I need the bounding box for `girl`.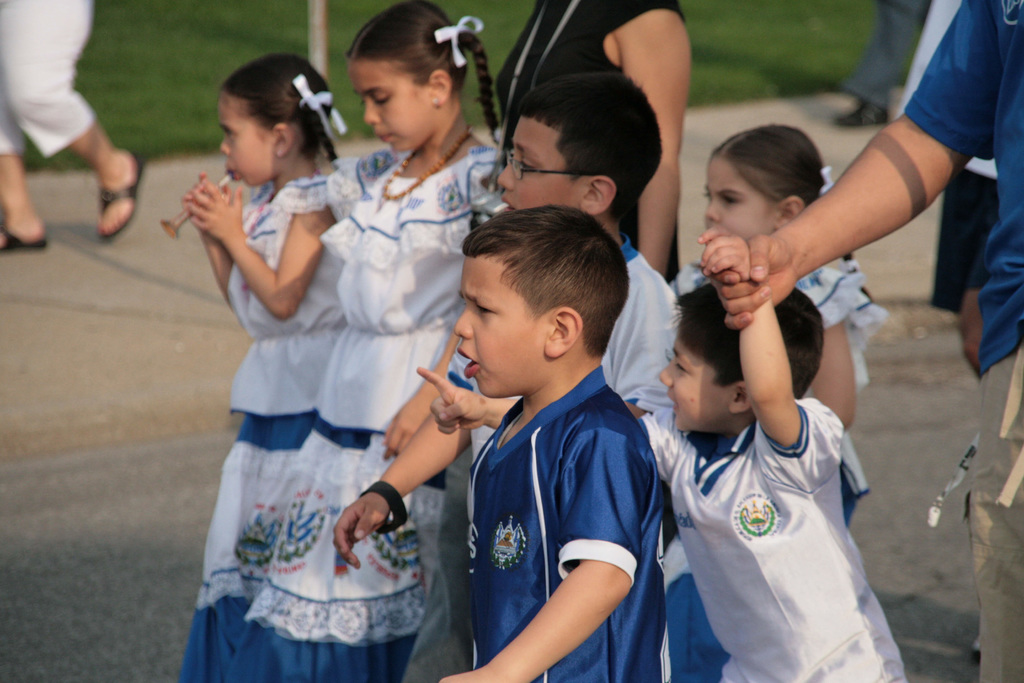
Here it is: <box>231,0,499,675</box>.
